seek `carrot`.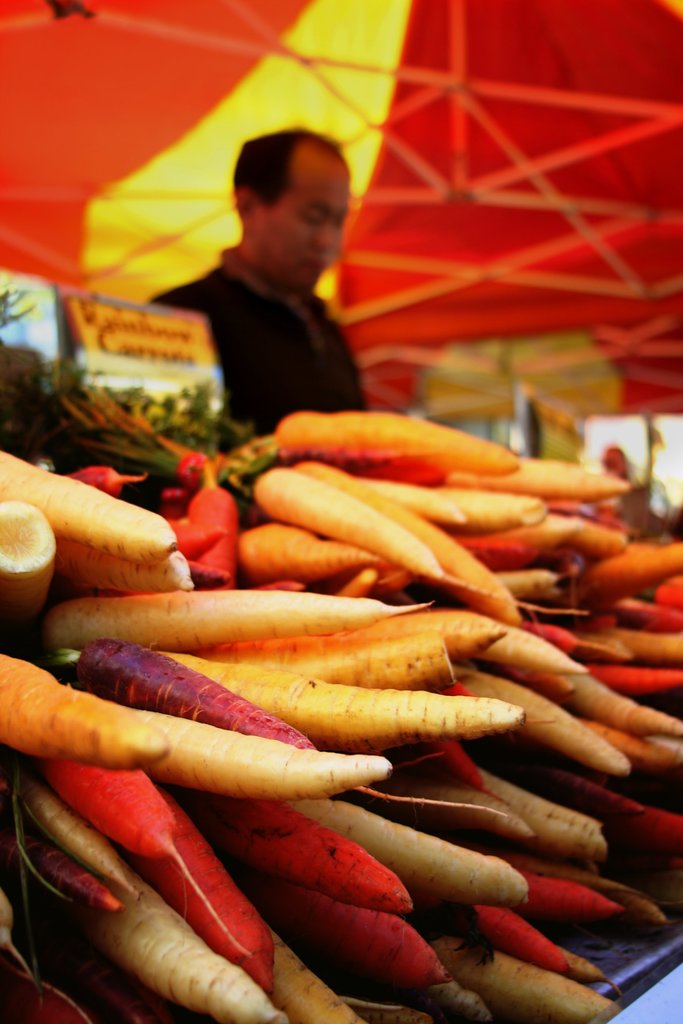
[40,435,681,996].
